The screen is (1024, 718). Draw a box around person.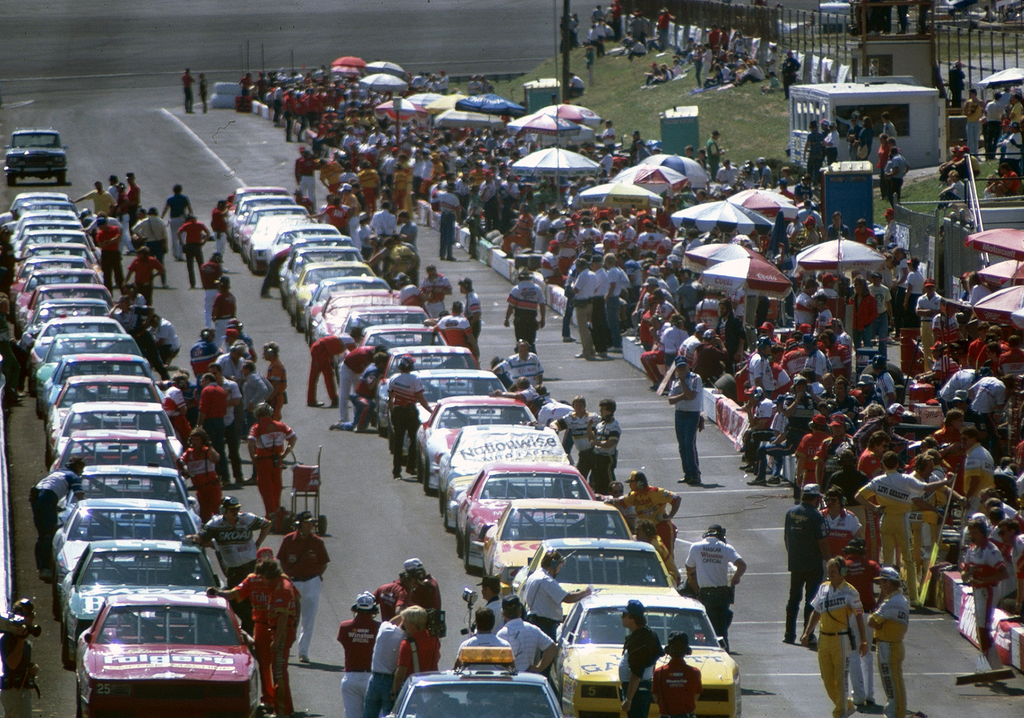
box(187, 497, 272, 633).
